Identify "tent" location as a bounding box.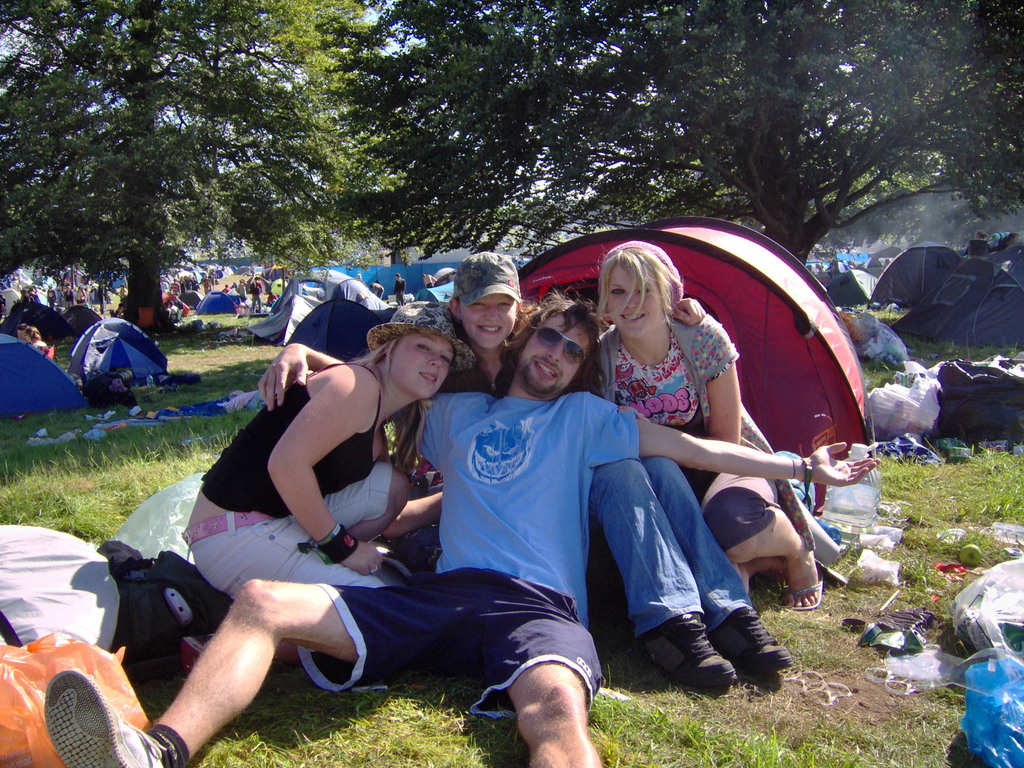
bbox(413, 282, 457, 301).
